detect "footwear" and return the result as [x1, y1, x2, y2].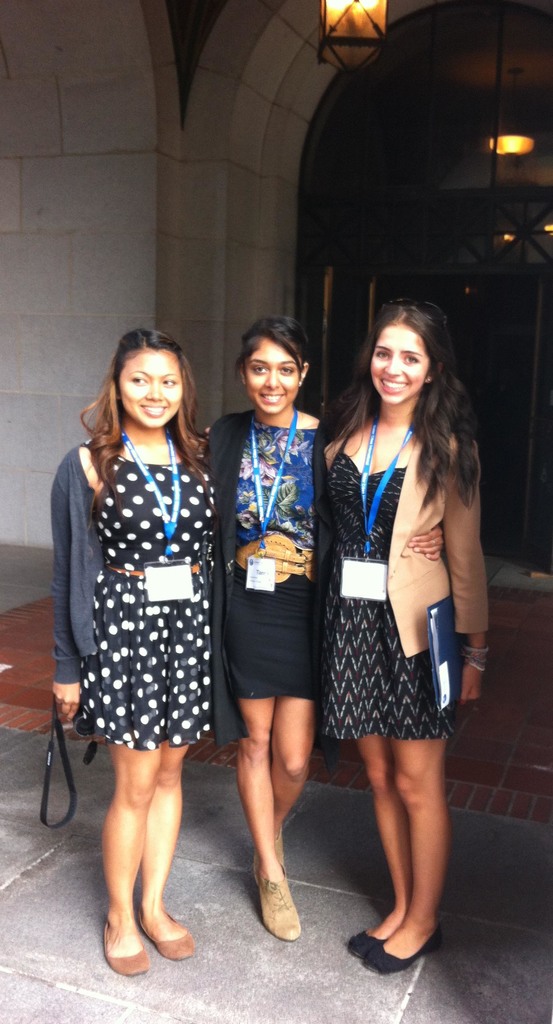
[367, 938, 451, 975].
